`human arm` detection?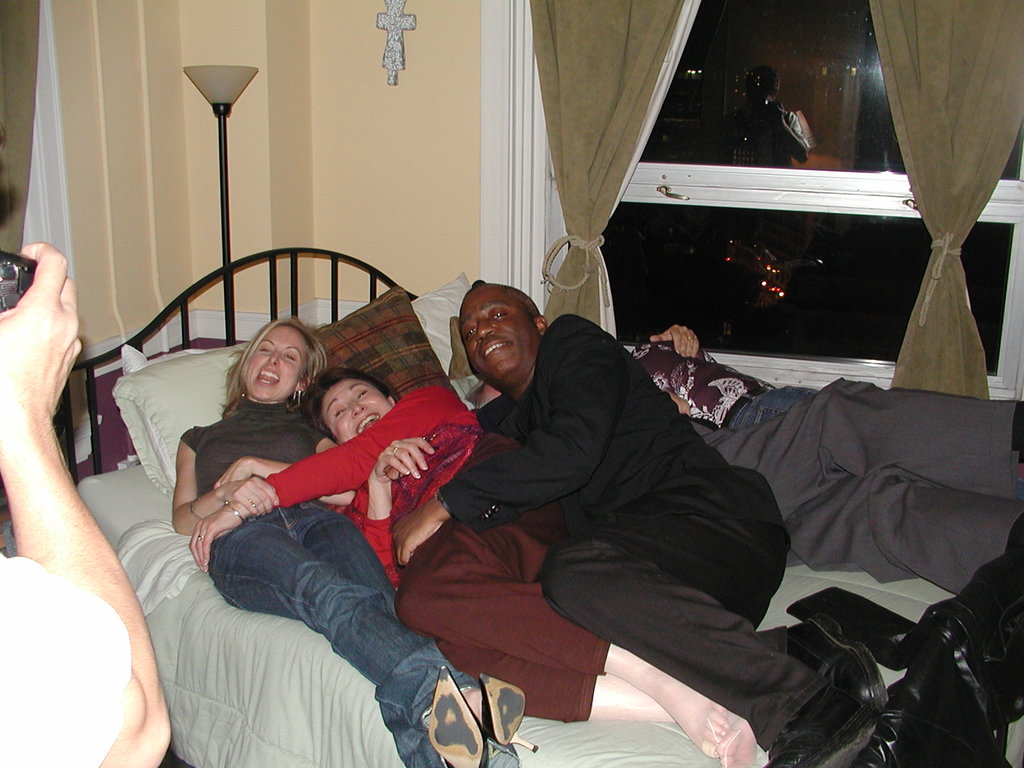
(left=175, top=380, right=467, bottom=572)
